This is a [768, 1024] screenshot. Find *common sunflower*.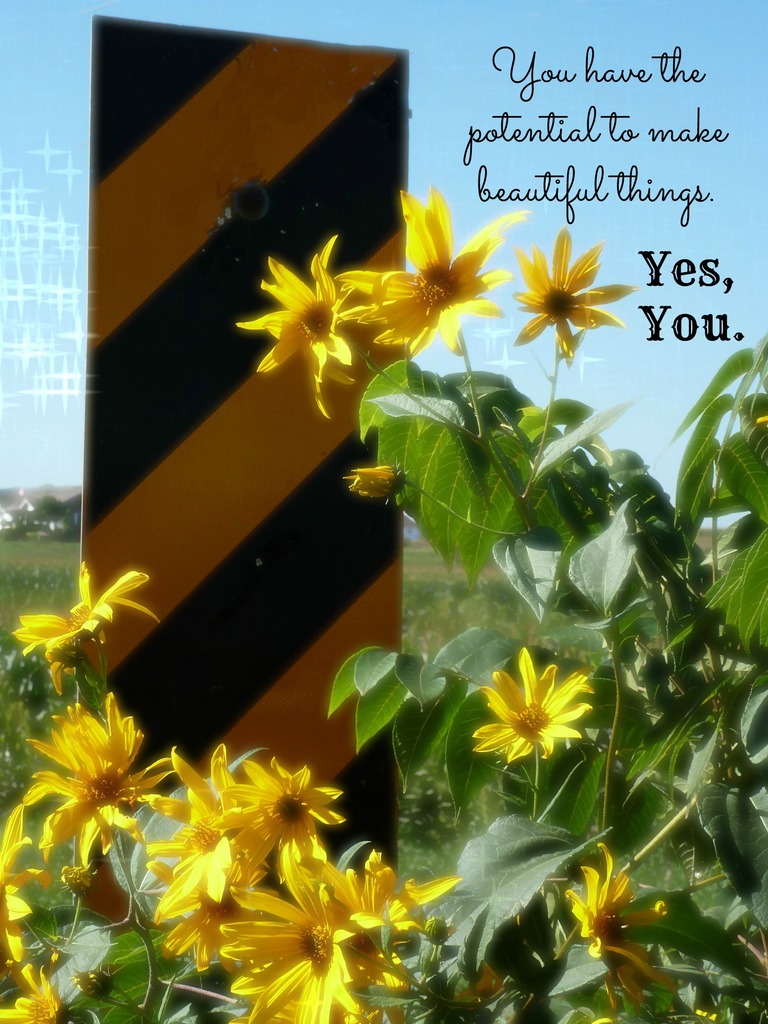
Bounding box: region(248, 764, 343, 881).
